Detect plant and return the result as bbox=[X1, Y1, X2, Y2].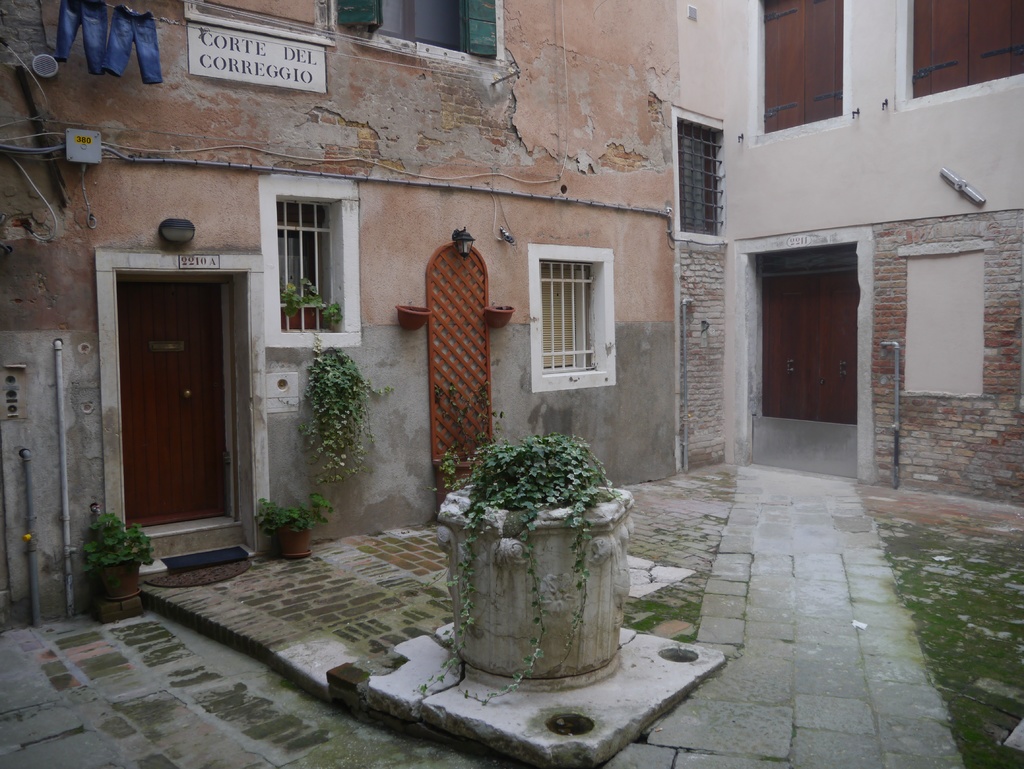
bbox=[293, 334, 392, 487].
